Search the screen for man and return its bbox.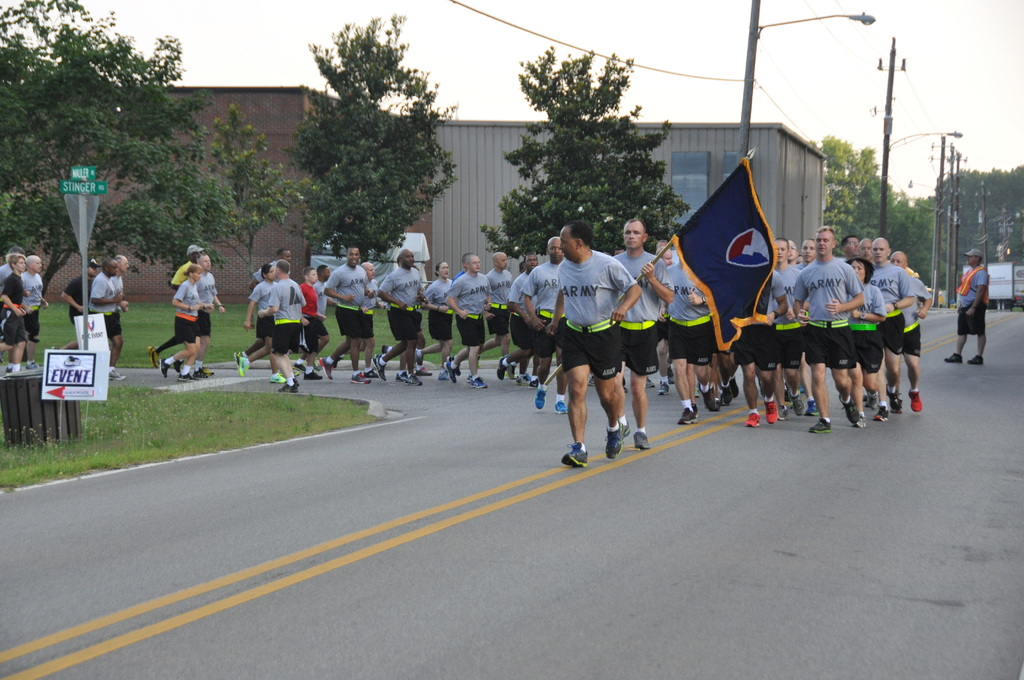
Found: BBox(446, 253, 493, 385).
